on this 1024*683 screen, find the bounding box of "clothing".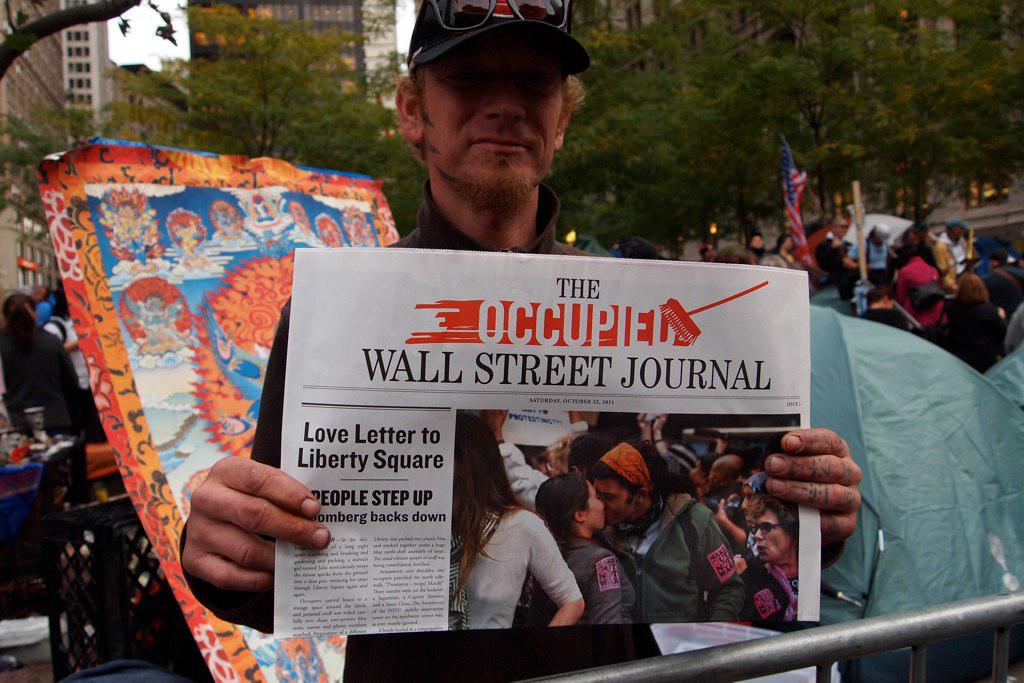
Bounding box: l=0, t=325, r=99, b=454.
